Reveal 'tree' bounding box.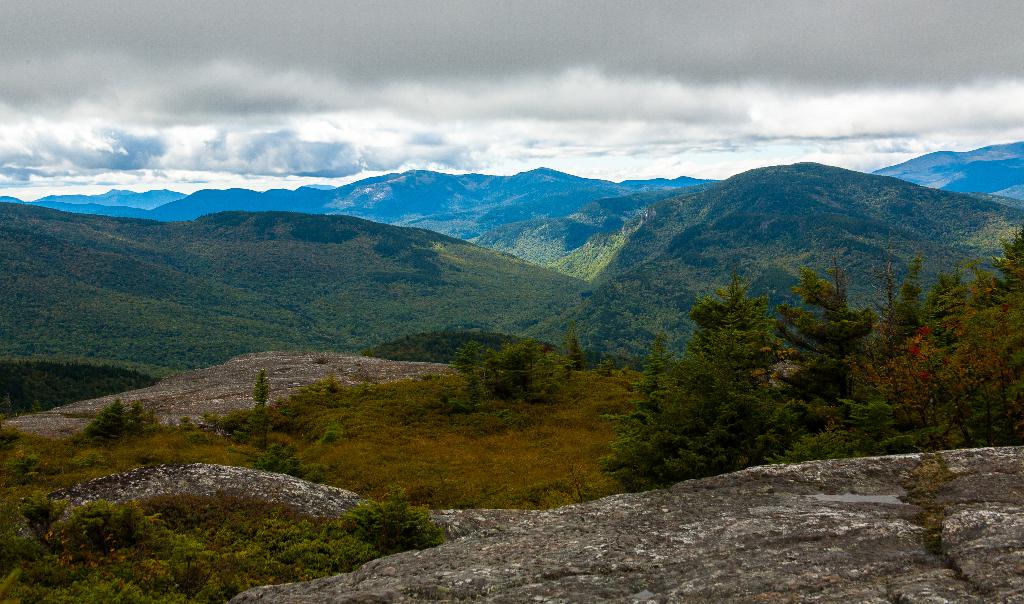
Revealed: bbox=(451, 338, 570, 411).
